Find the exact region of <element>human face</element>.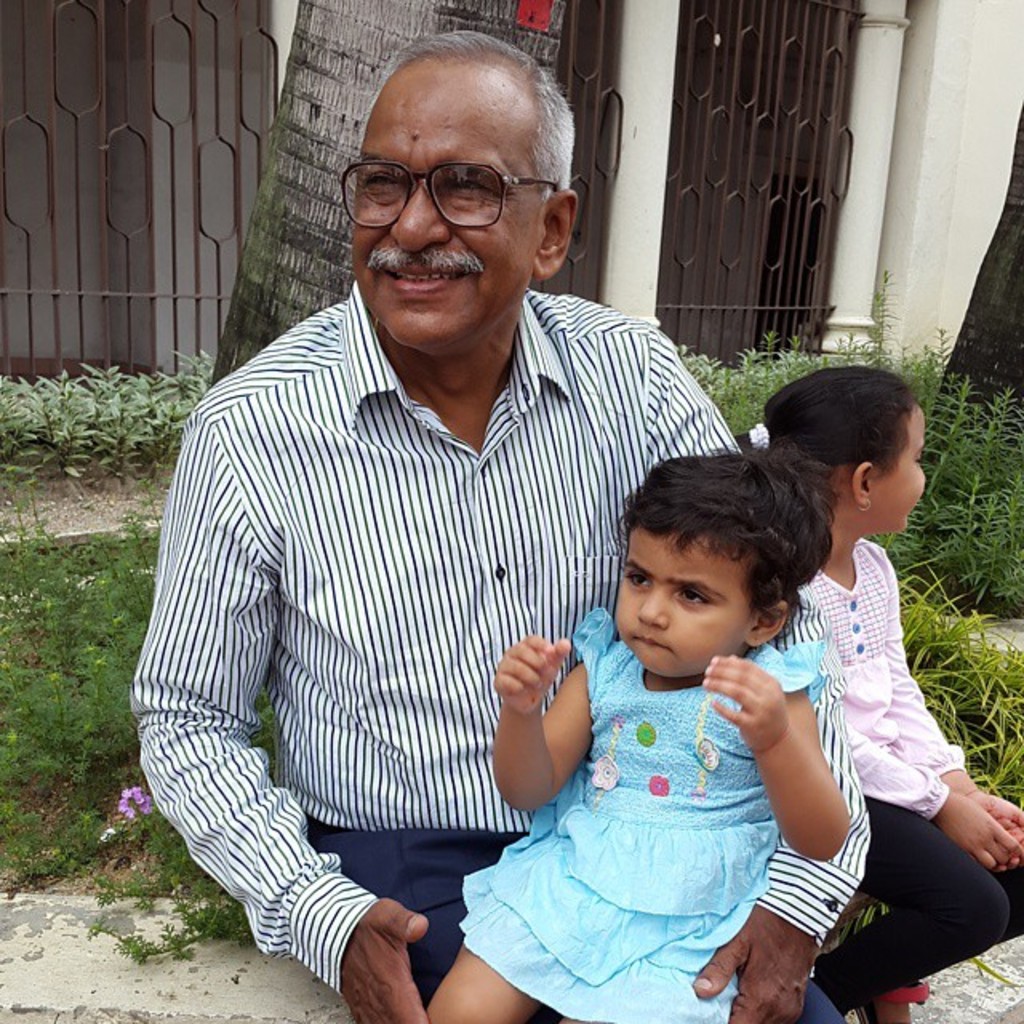
Exact region: [left=357, top=69, right=536, bottom=344].
